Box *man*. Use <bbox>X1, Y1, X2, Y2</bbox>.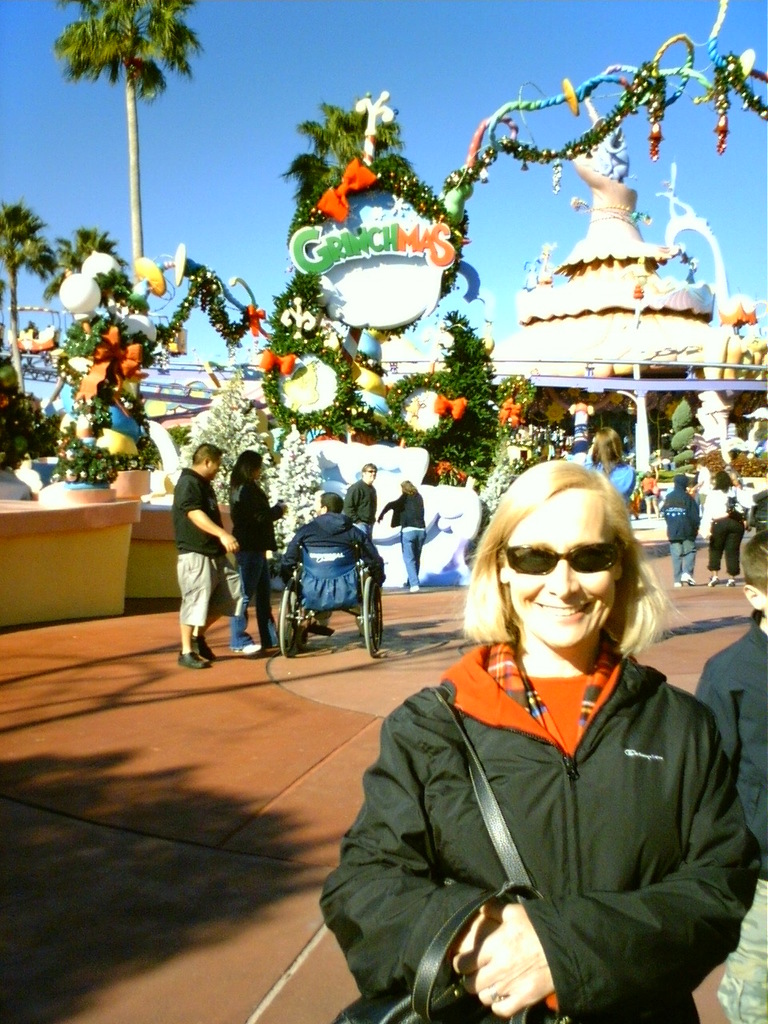
<bbox>279, 494, 387, 624</bbox>.
